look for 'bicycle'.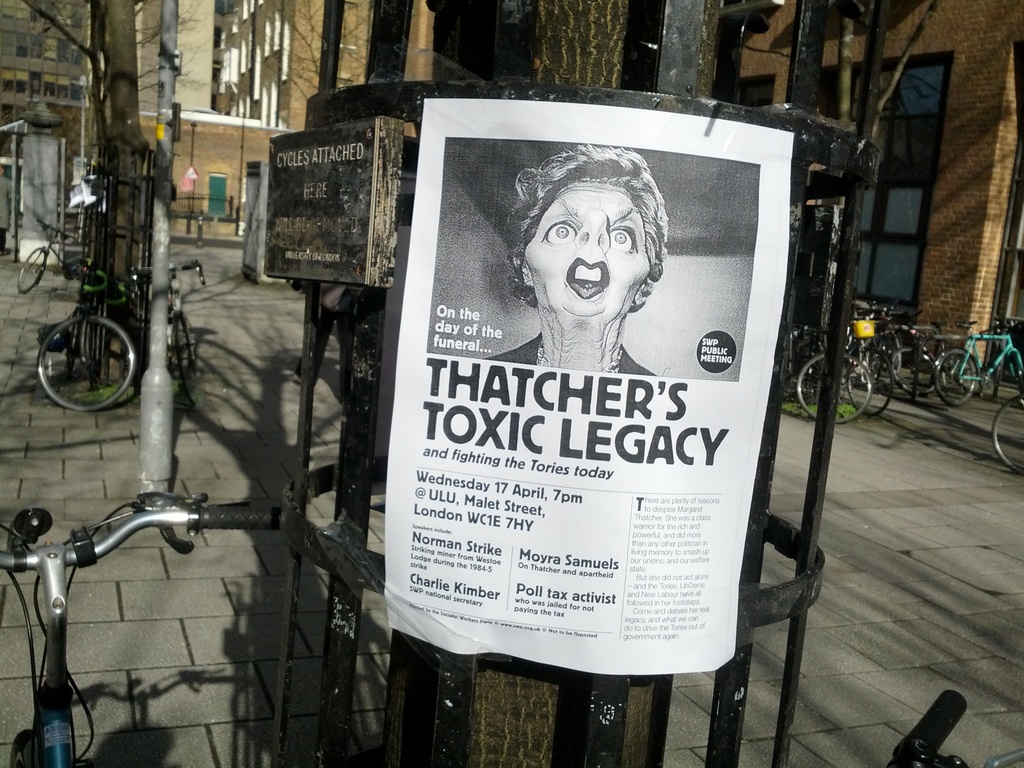
Found: <bbox>16, 218, 97, 296</bbox>.
